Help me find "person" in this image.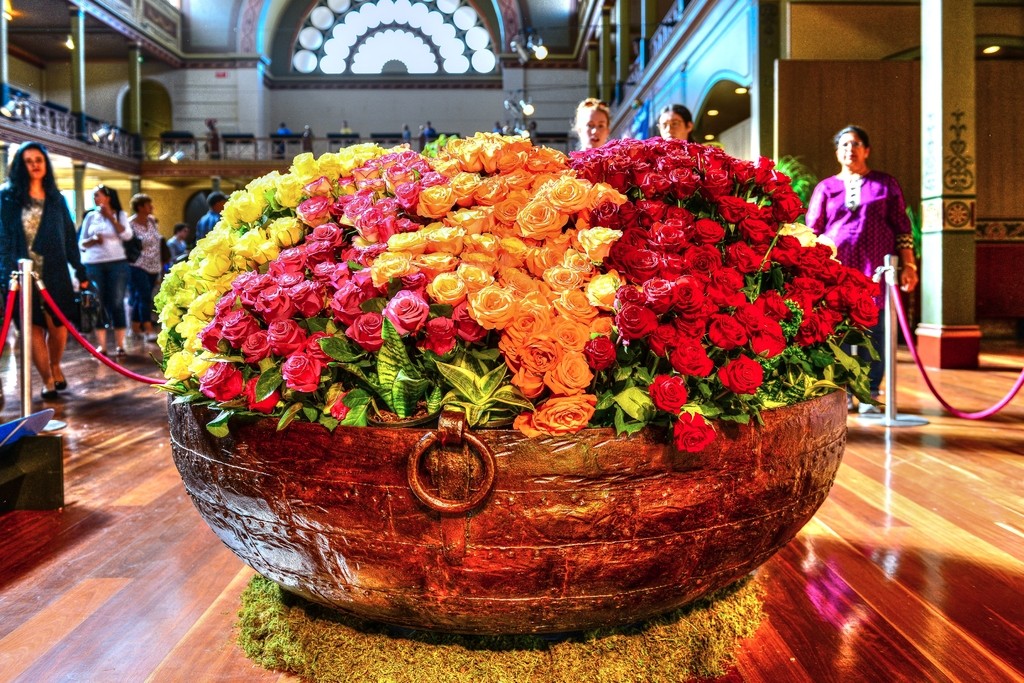
Found it: (x1=504, y1=124, x2=511, y2=138).
